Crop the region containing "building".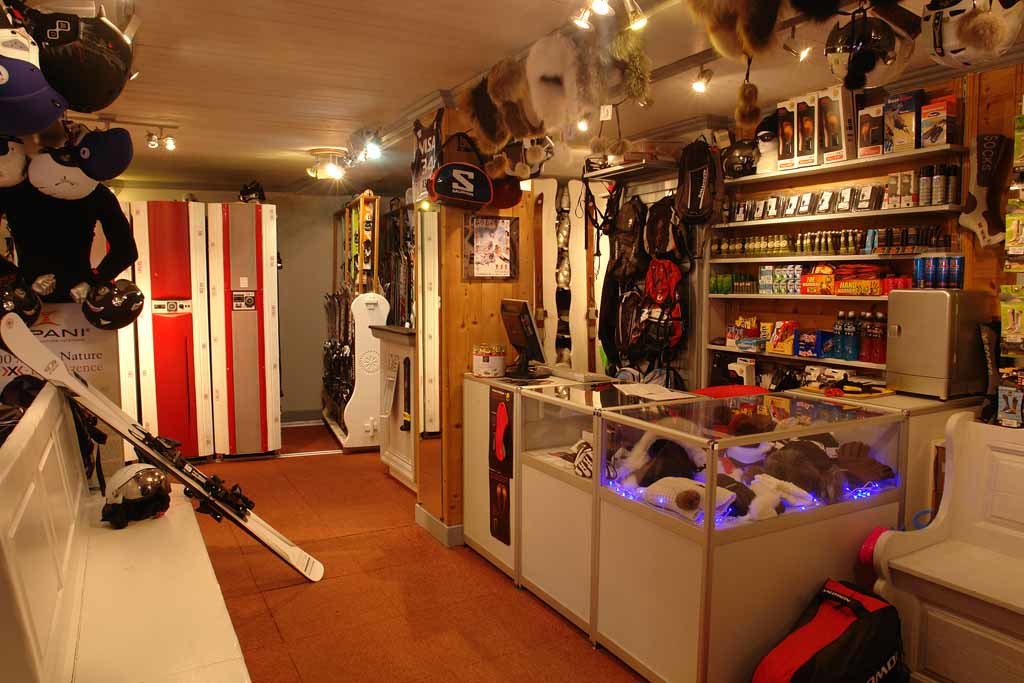
Crop region: box=[0, 0, 1023, 682].
